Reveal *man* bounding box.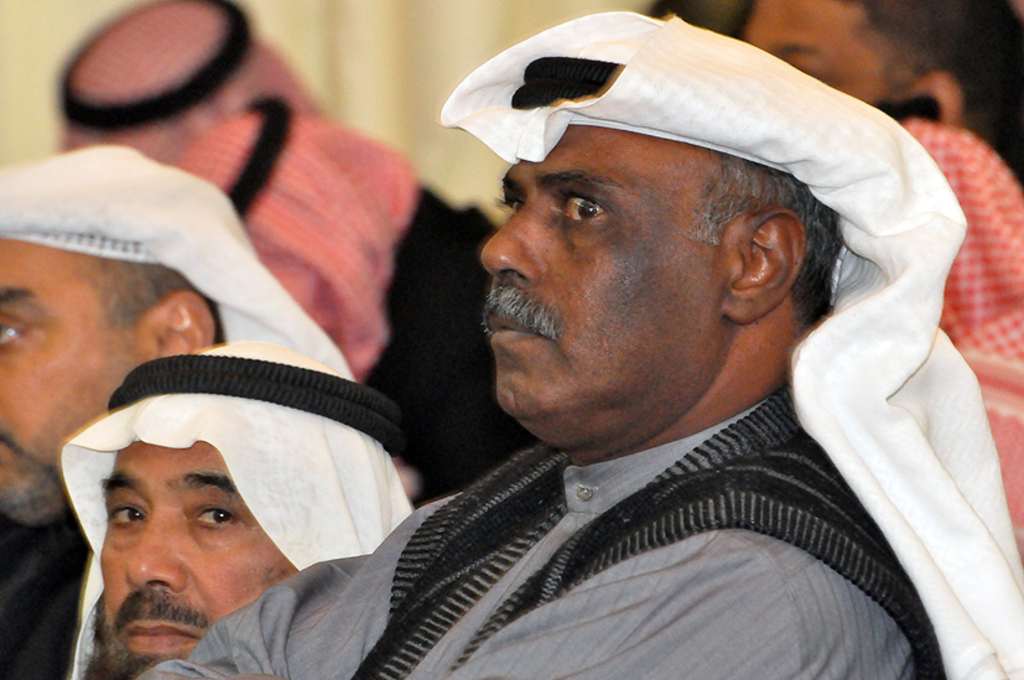
Revealed: (0,145,363,679).
